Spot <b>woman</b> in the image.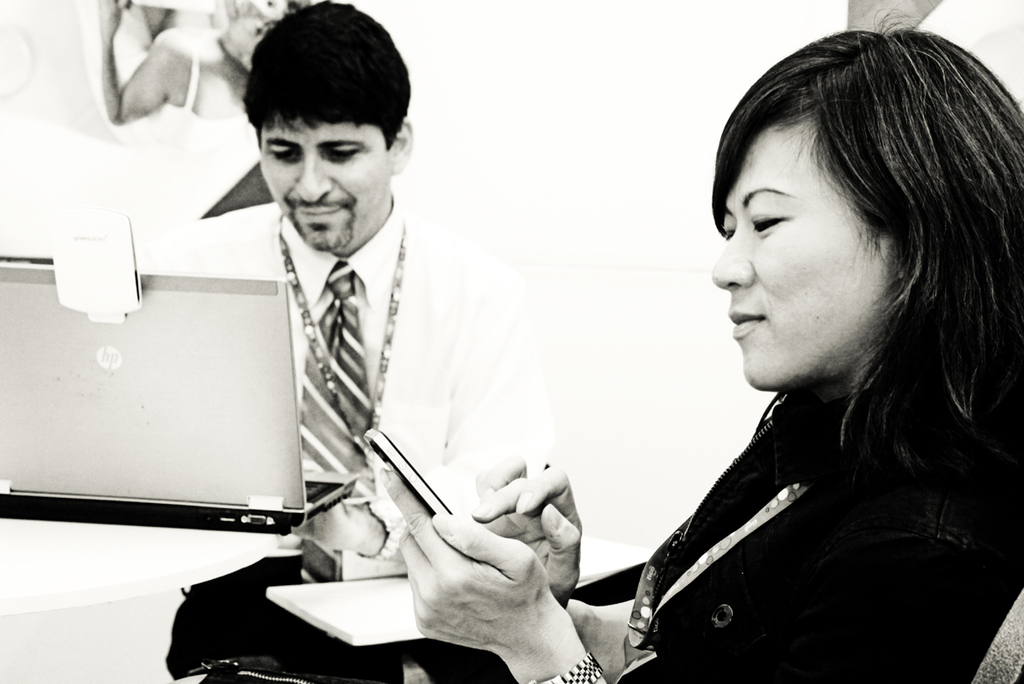
<b>woman</b> found at [574,27,1015,683].
